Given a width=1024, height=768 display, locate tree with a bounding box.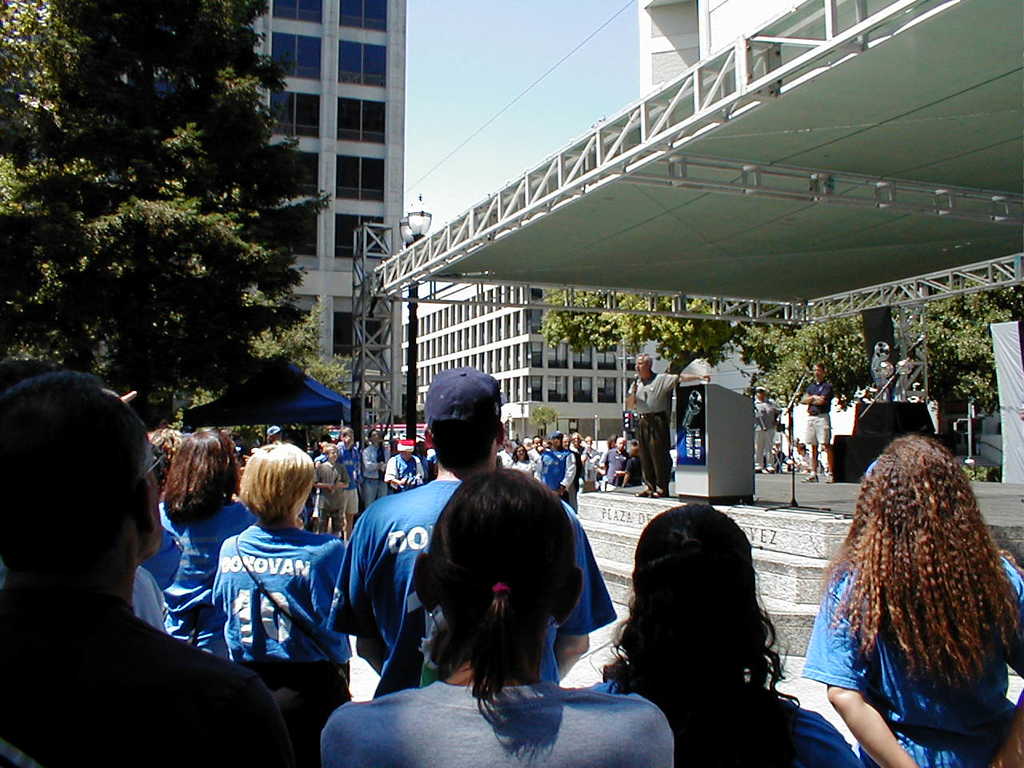
Located: bbox=(186, 298, 347, 409).
